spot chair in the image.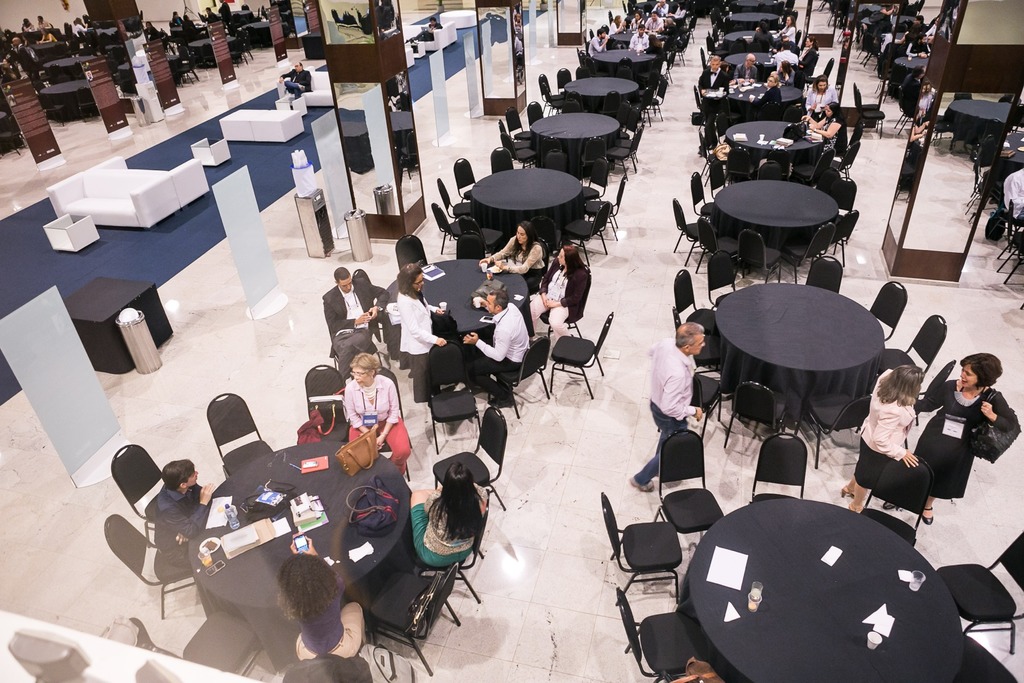
chair found at <box>689,169,707,211</box>.
